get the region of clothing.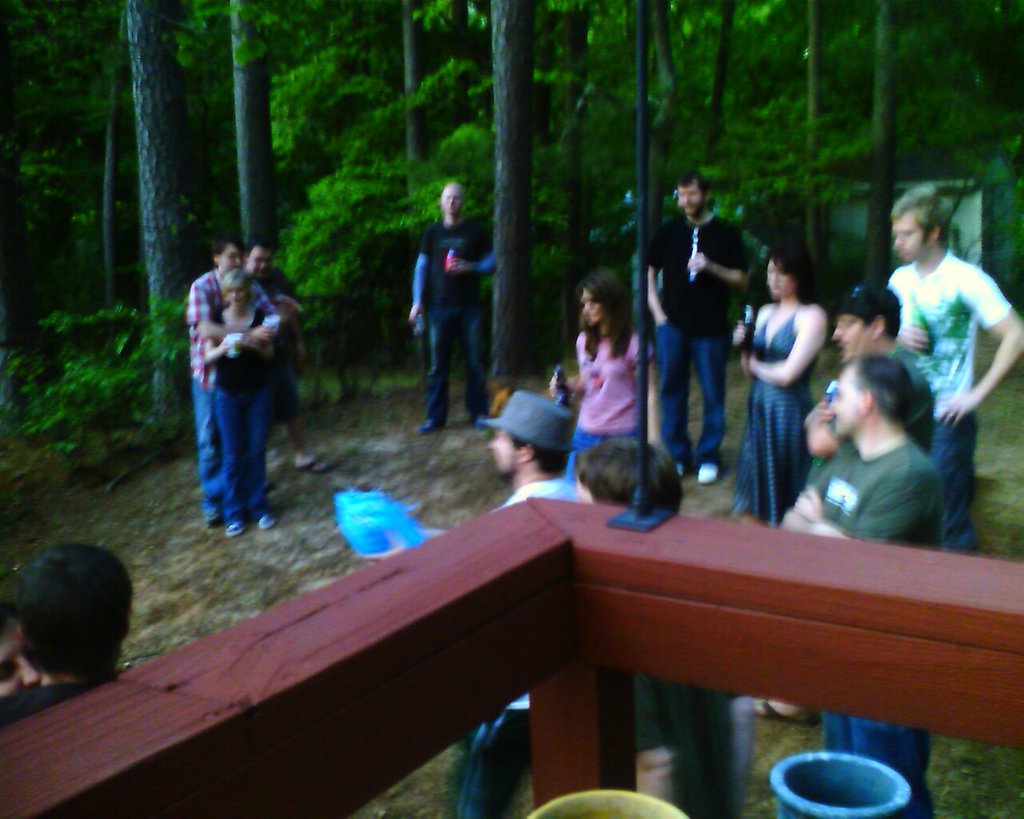
(745,305,811,529).
